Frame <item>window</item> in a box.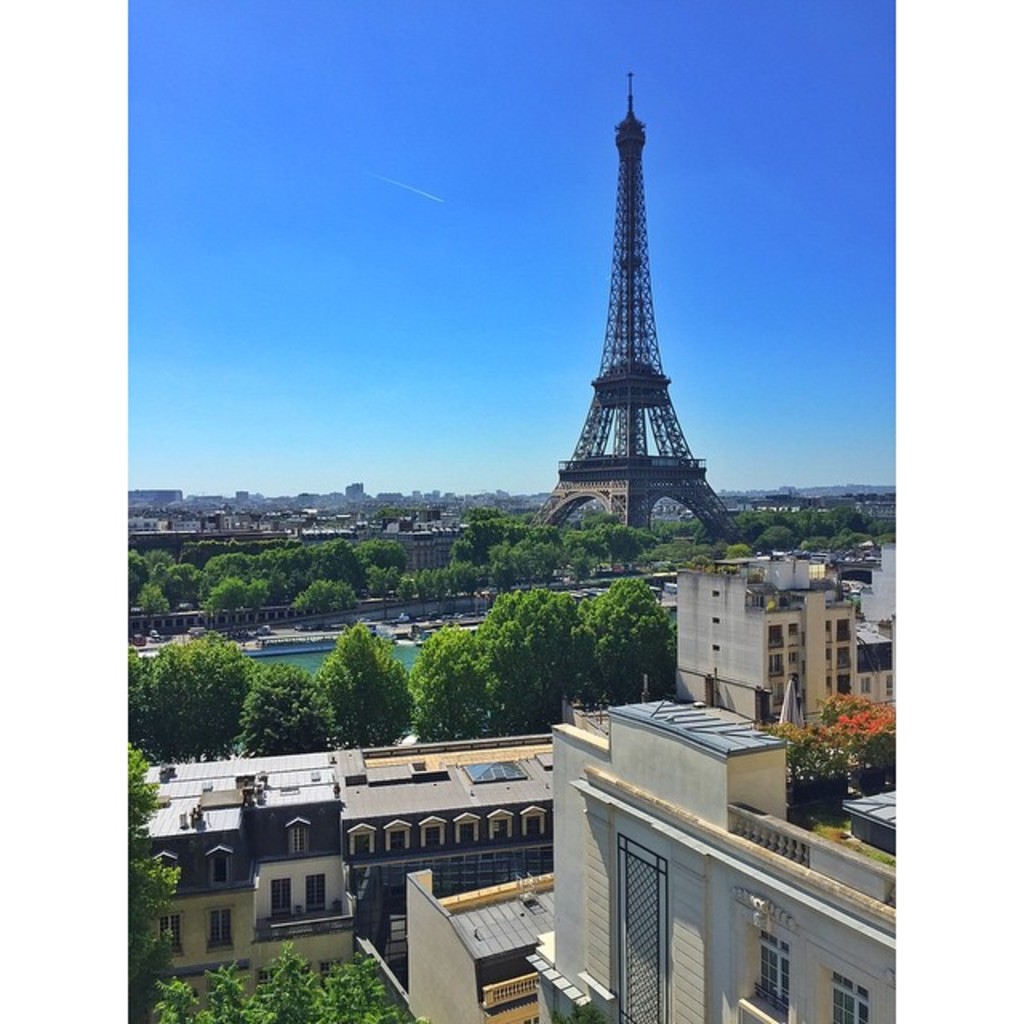
[left=746, top=926, right=797, bottom=1022].
